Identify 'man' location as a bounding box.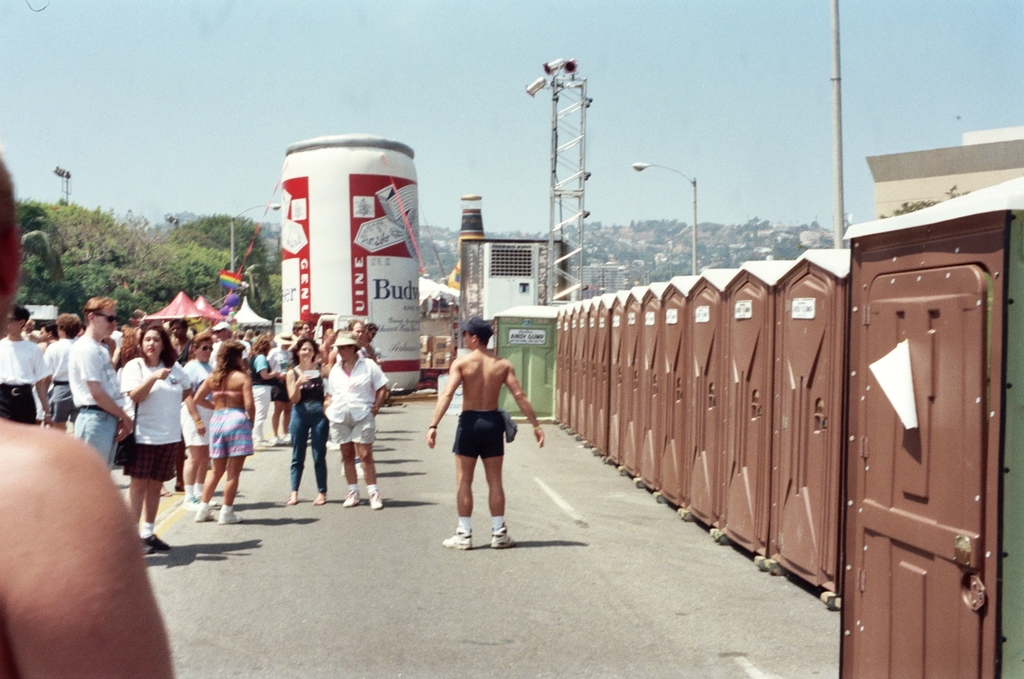
rect(44, 318, 77, 428).
